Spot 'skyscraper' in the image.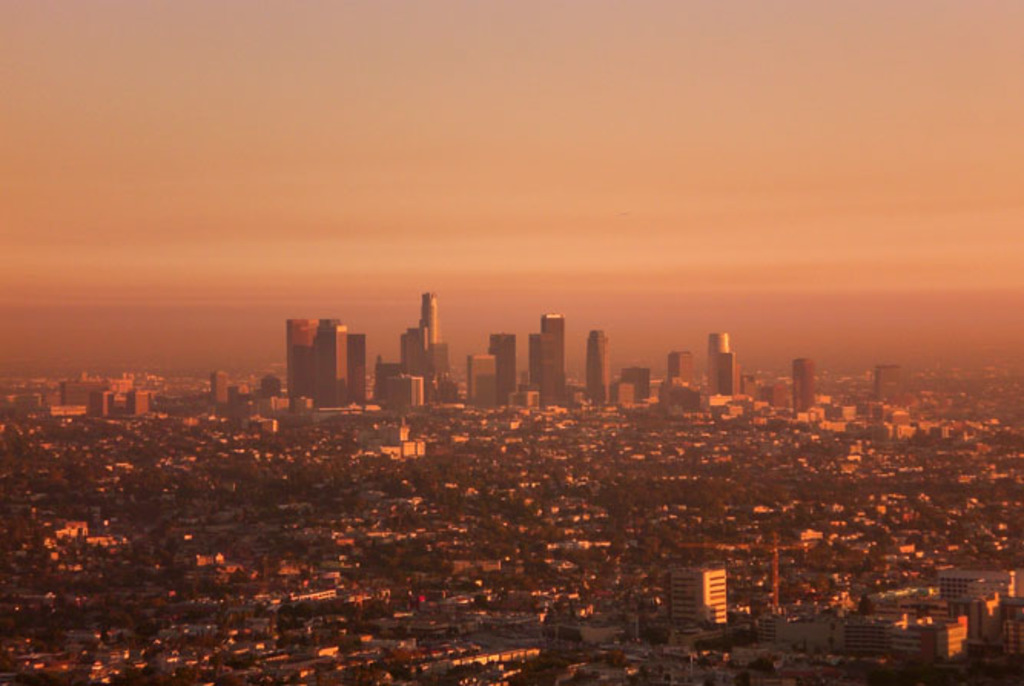
'skyscraper' found at bbox(522, 331, 542, 394).
